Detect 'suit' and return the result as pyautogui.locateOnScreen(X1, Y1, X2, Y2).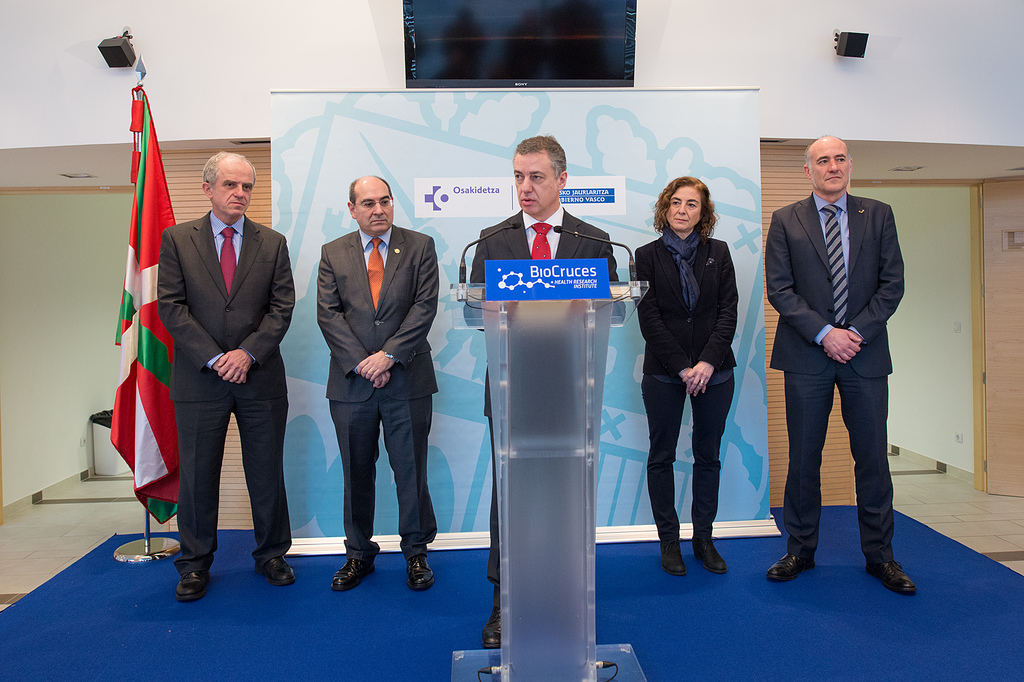
pyautogui.locateOnScreen(771, 125, 916, 594).
